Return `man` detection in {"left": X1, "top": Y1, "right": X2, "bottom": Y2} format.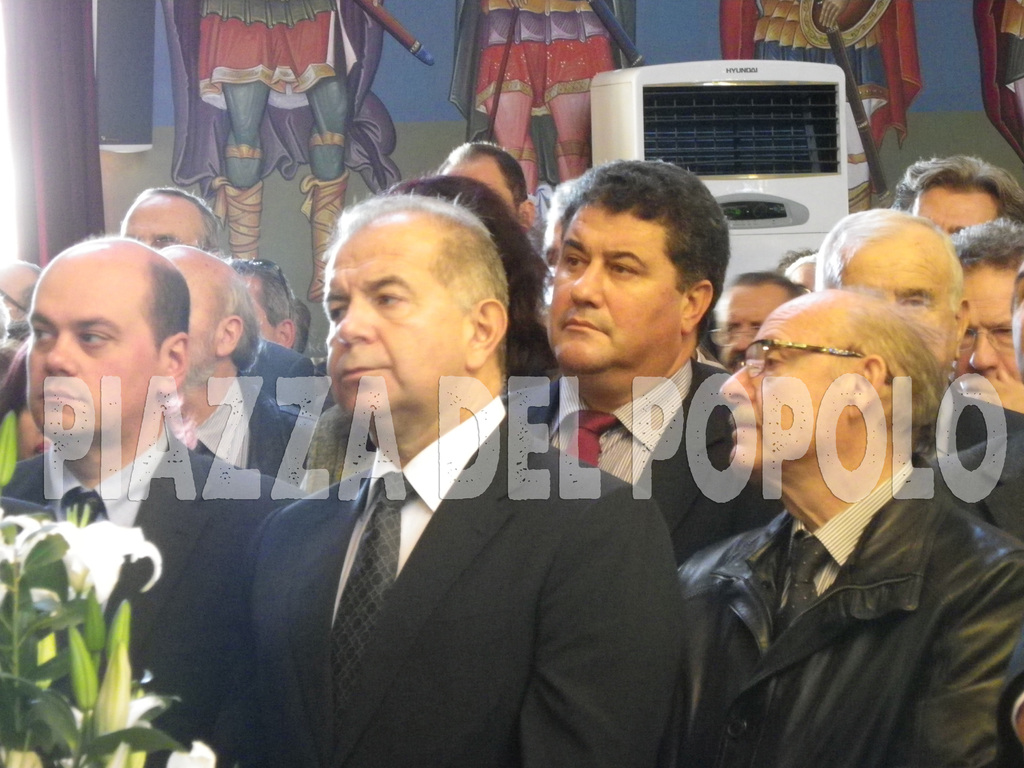
{"left": 451, "top": 0, "right": 644, "bottom": 188}.
